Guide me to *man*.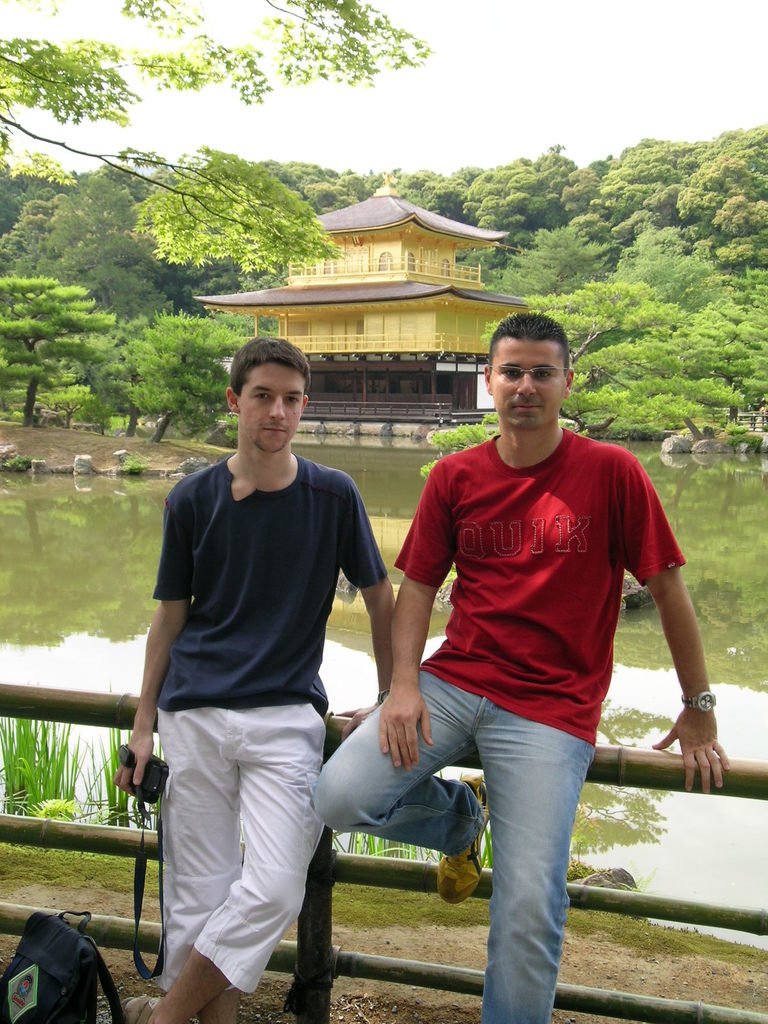
Guidance: BBox(314, 316, 732, 1023).
